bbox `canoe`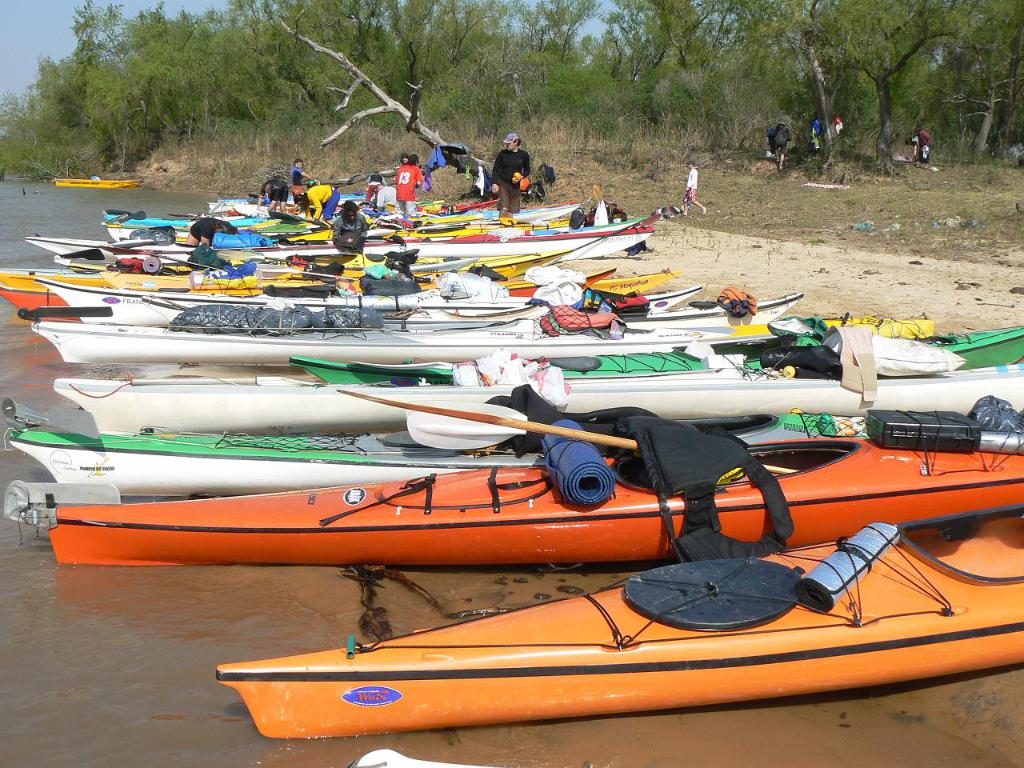
[10, 394, 1023, 494]
